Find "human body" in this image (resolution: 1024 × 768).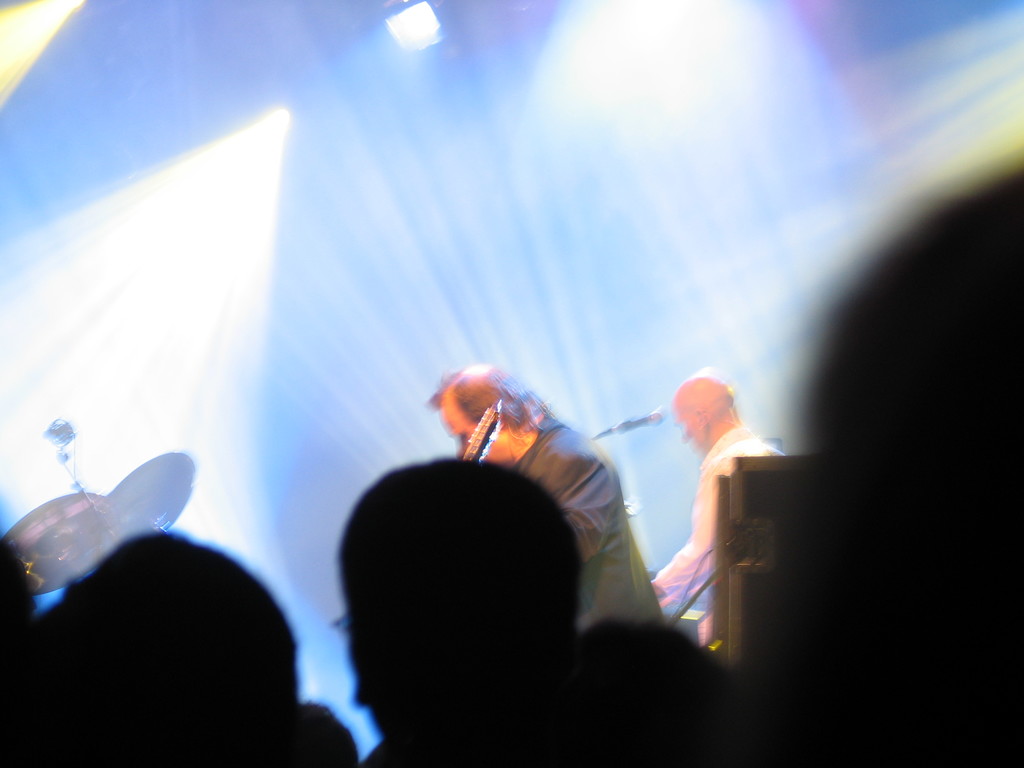
<box>662,364,786,660</box>.
